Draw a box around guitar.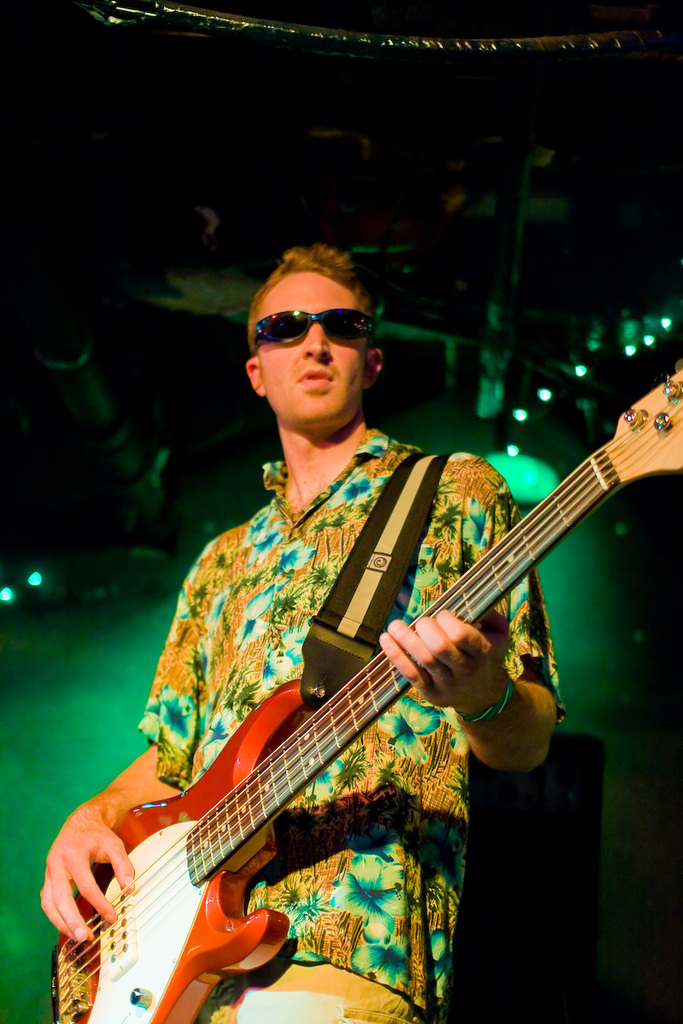
(x1=32, y1=353, x2=682, y2=1019).
